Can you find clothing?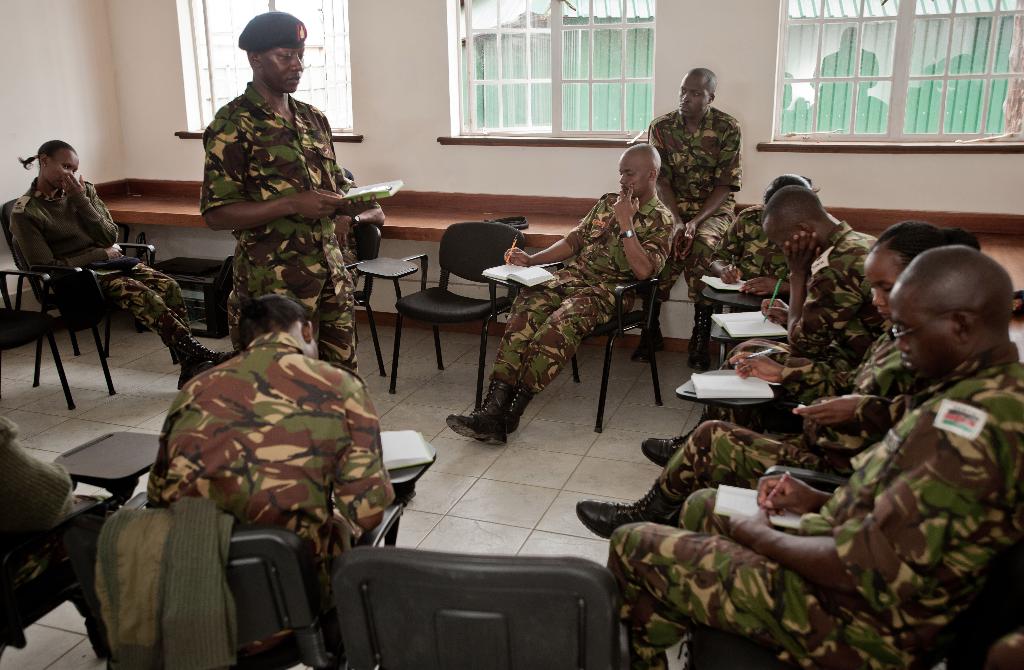
Yes, bounding box: region(490, 195, 666, 391).
